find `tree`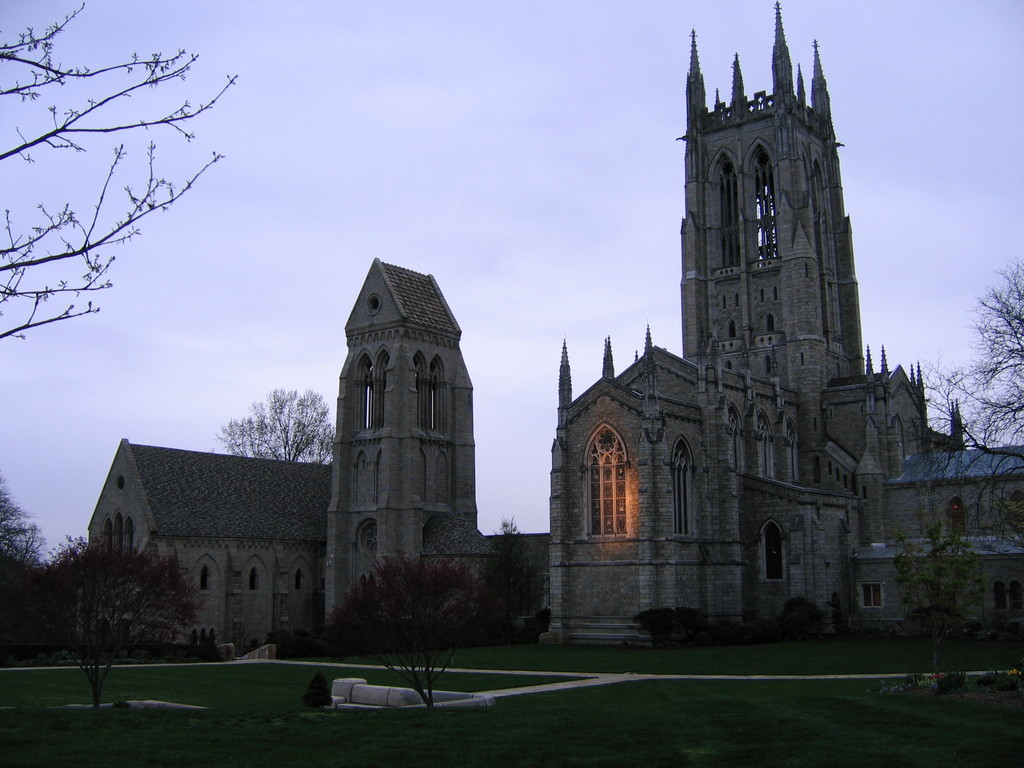
[x1=0, y1=468, x2=67, y2=677]
